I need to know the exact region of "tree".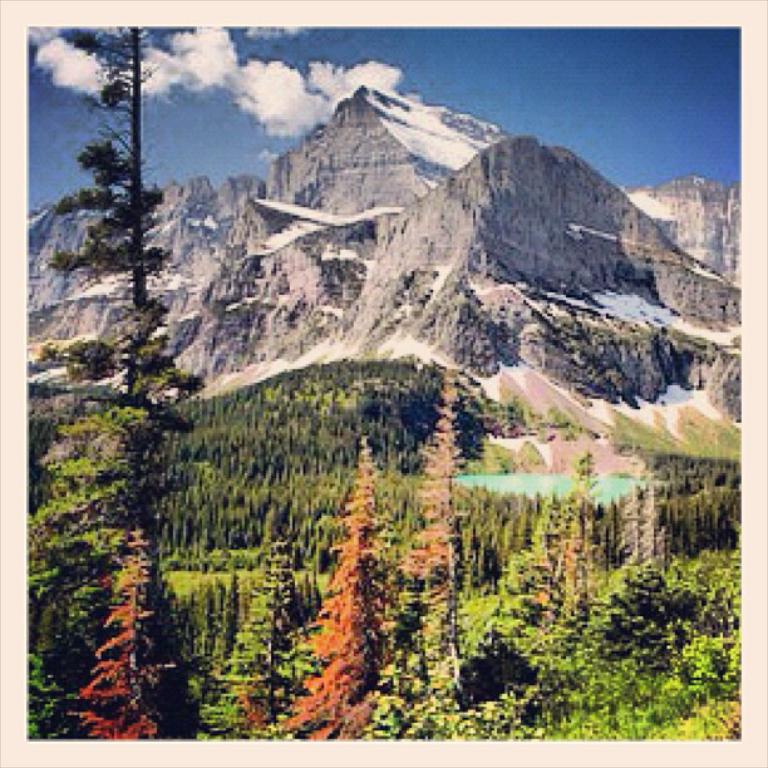
Region: bbox=[31, 74, 226, 683].
